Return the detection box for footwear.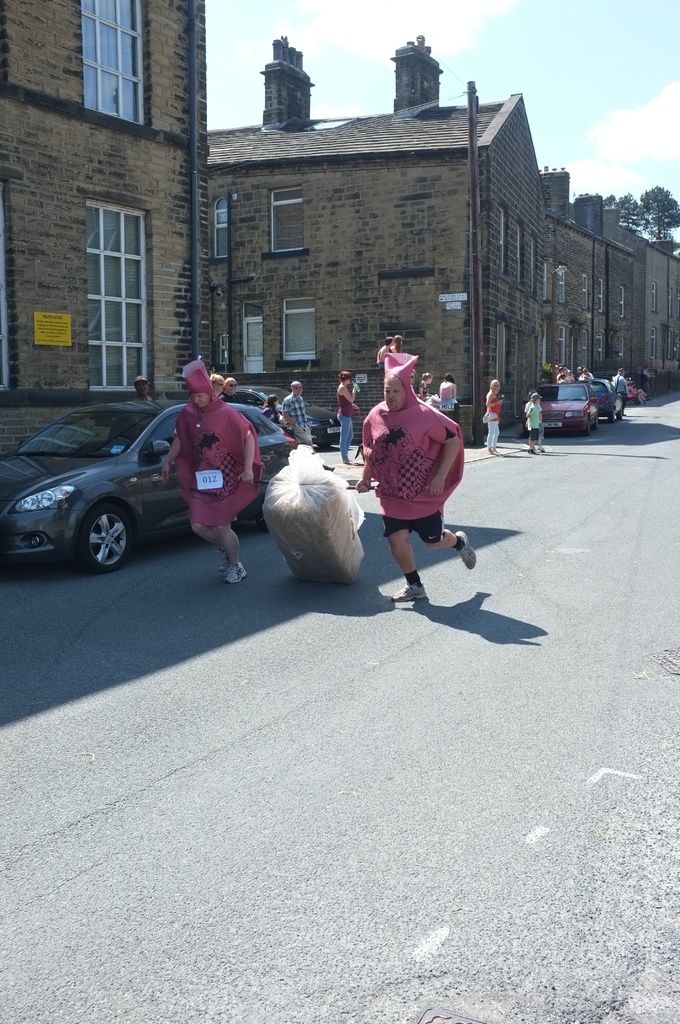
bbox(526, 450, 539, 455).
